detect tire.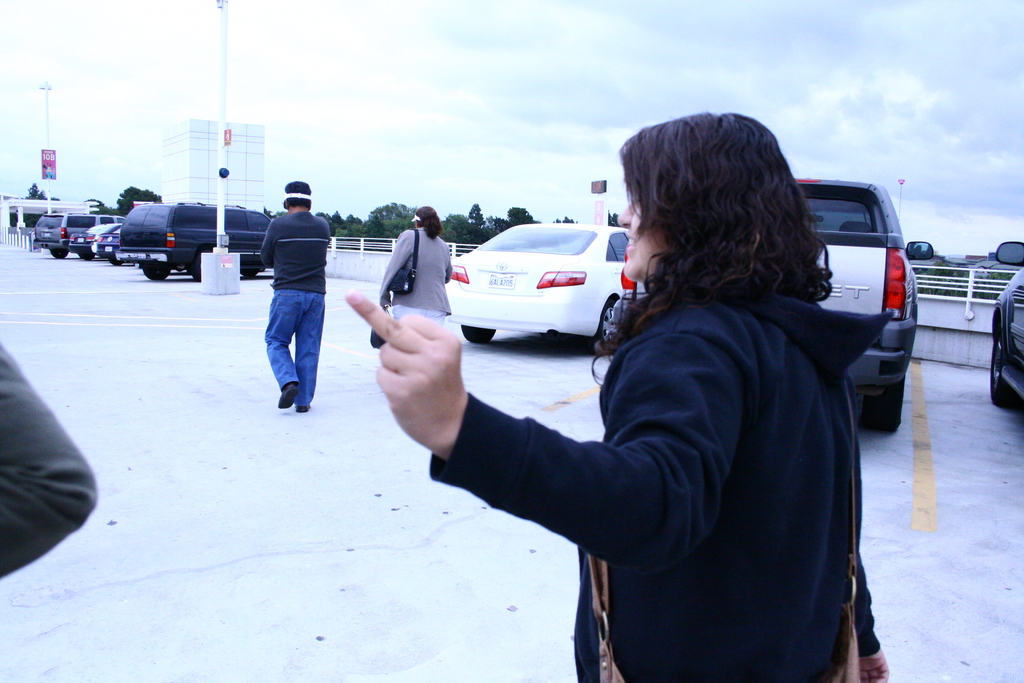
Detected at select_region(76, 251, 100, 263).
